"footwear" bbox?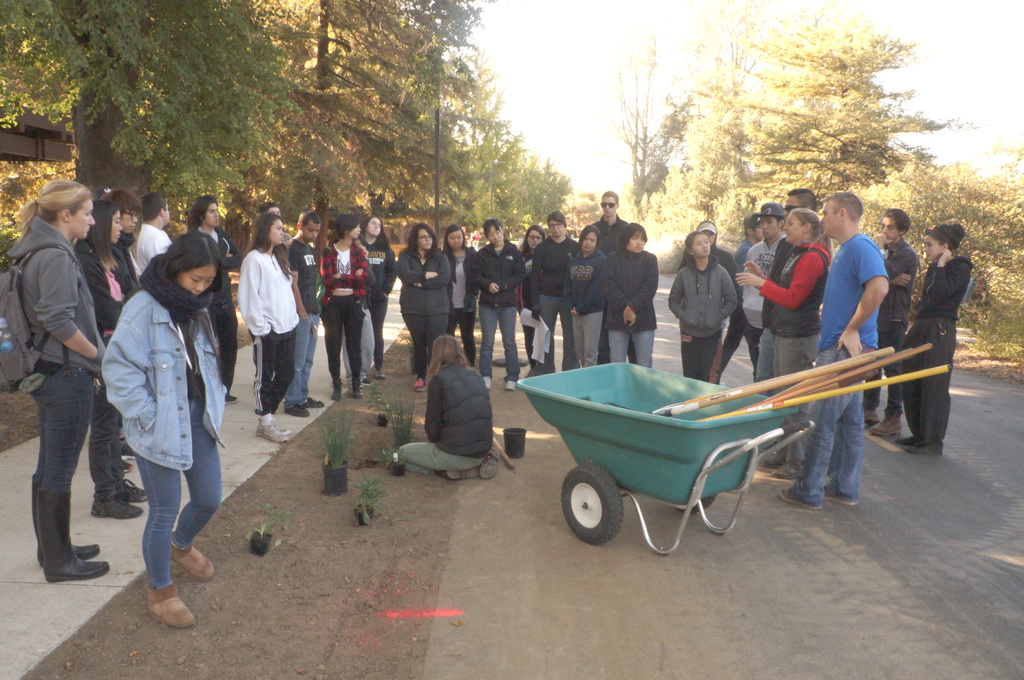
(left=304, top=394, right=324, bottom=413)
